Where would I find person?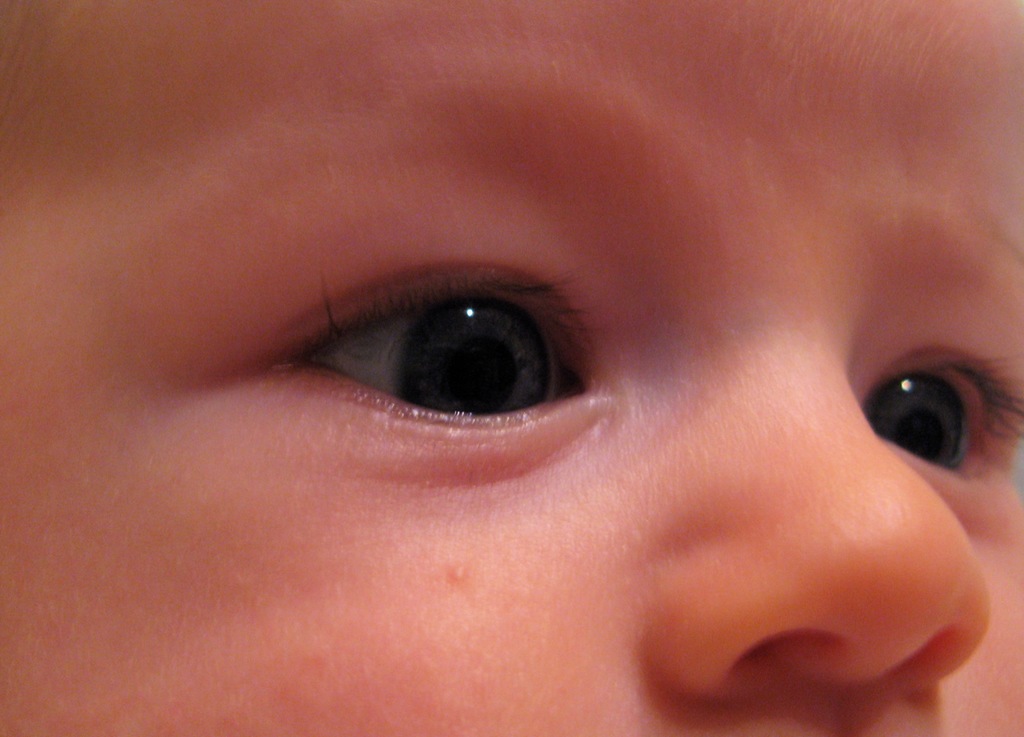
At [left=0, top=0, right=1023, bottom=736].
